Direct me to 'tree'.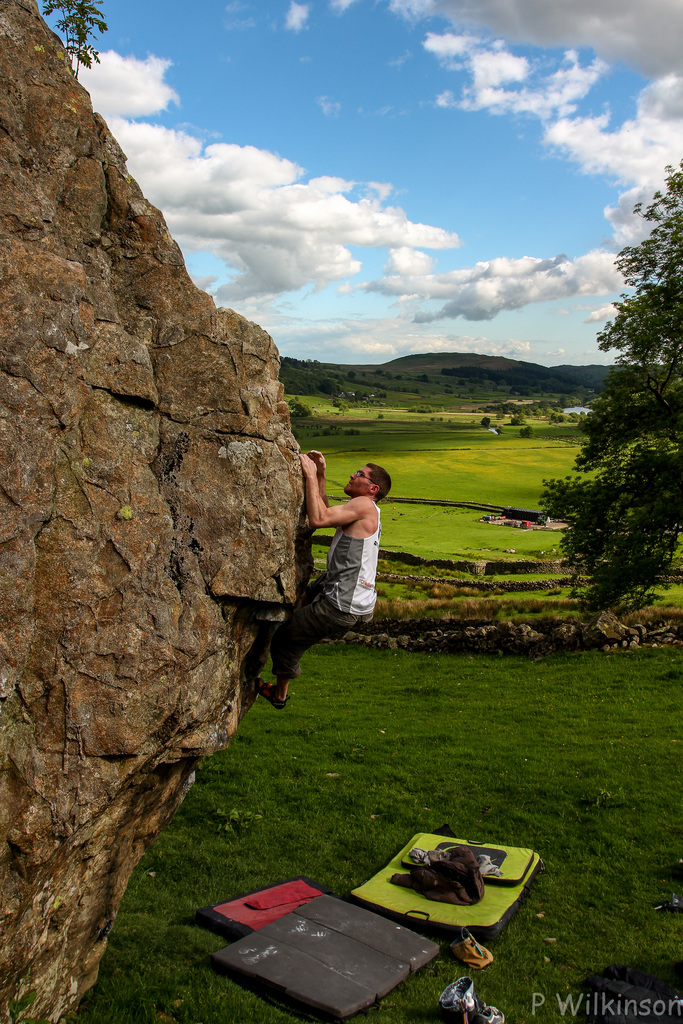
Direction: {"x1": 290, "y1": 427, "x2": 300, "y2": 441}.
